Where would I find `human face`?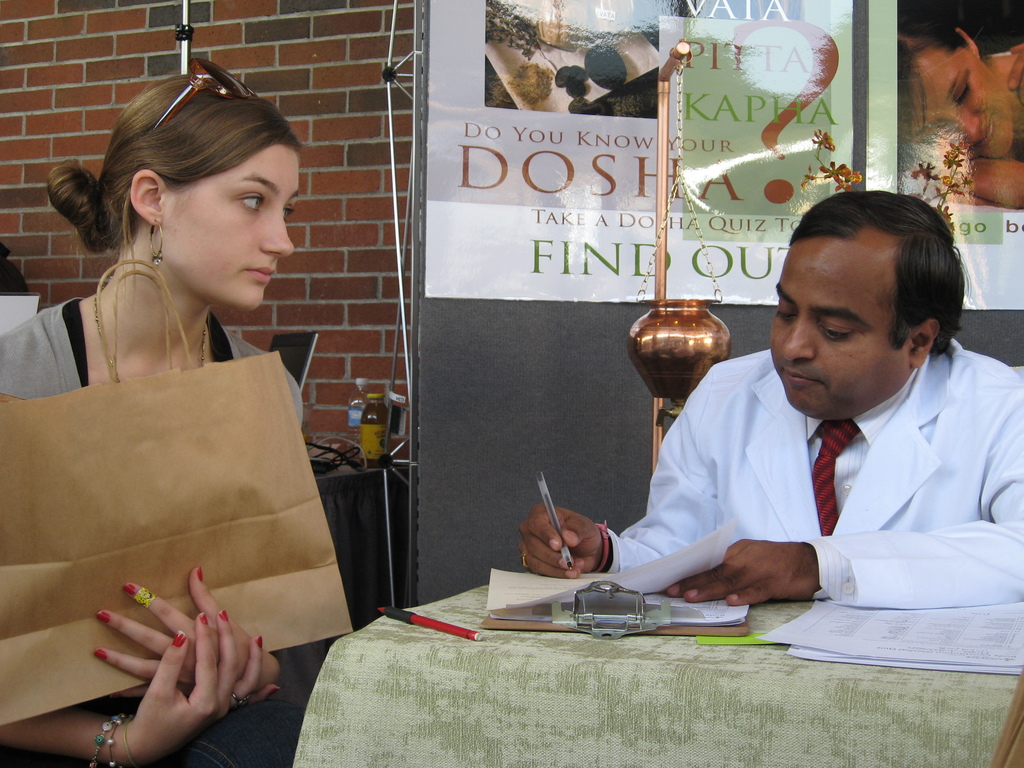
At bbox(159, 141, 300, 309).
